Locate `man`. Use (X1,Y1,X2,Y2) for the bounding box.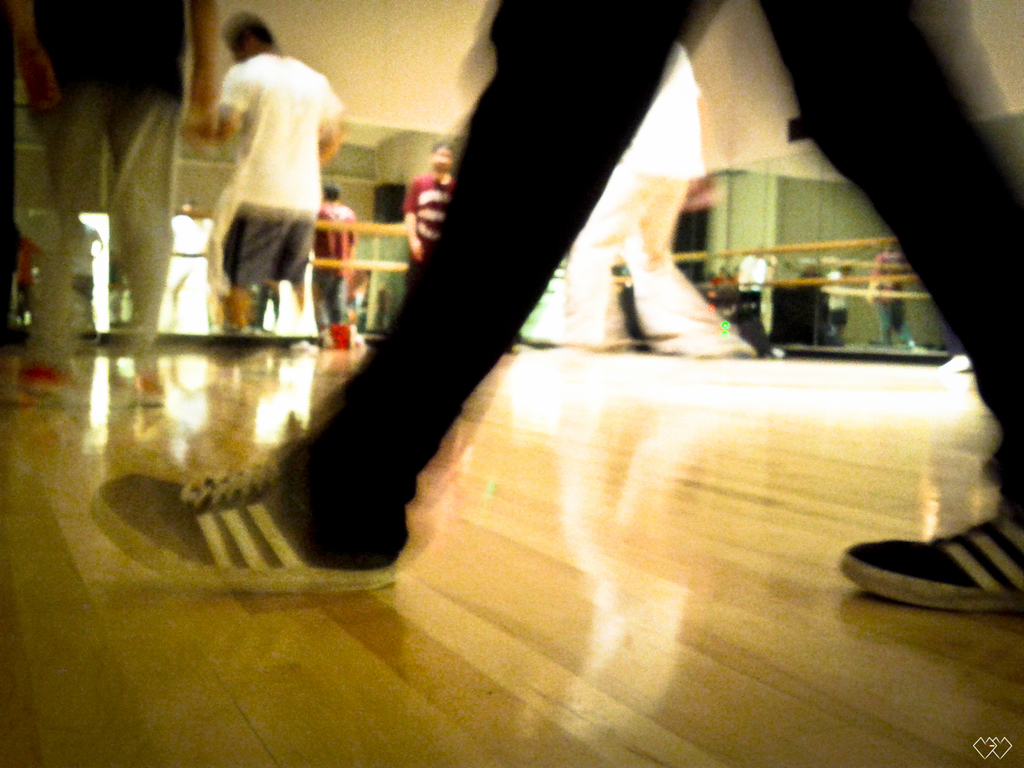
(549,58,764,353).
